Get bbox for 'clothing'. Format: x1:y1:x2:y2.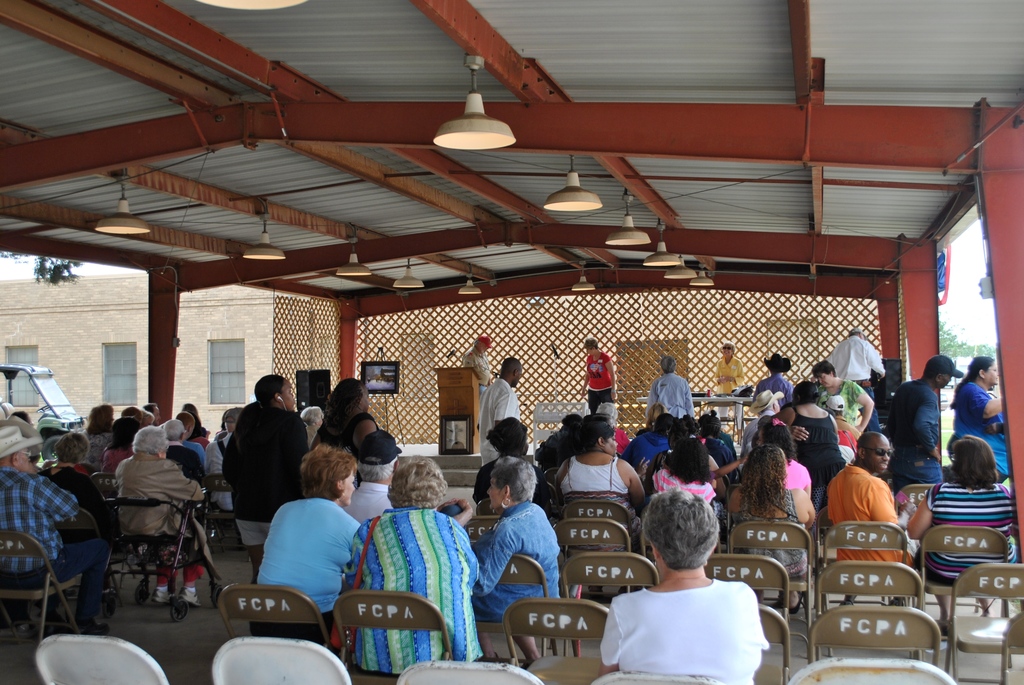
223:387:308:554.
